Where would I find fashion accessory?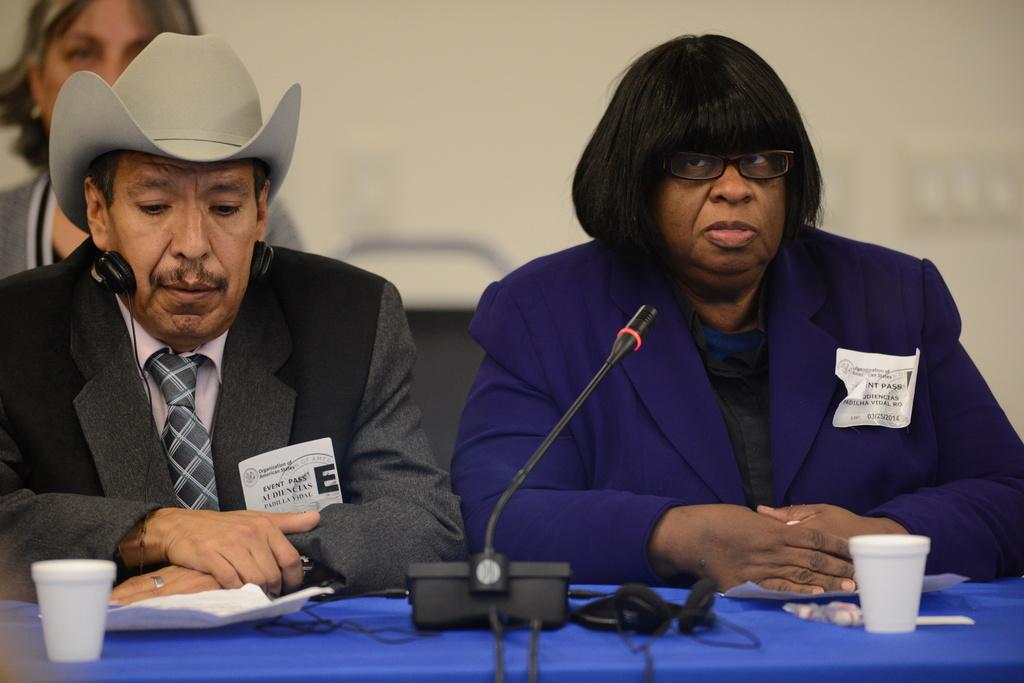
At locate(147, 574, 166, 591).
